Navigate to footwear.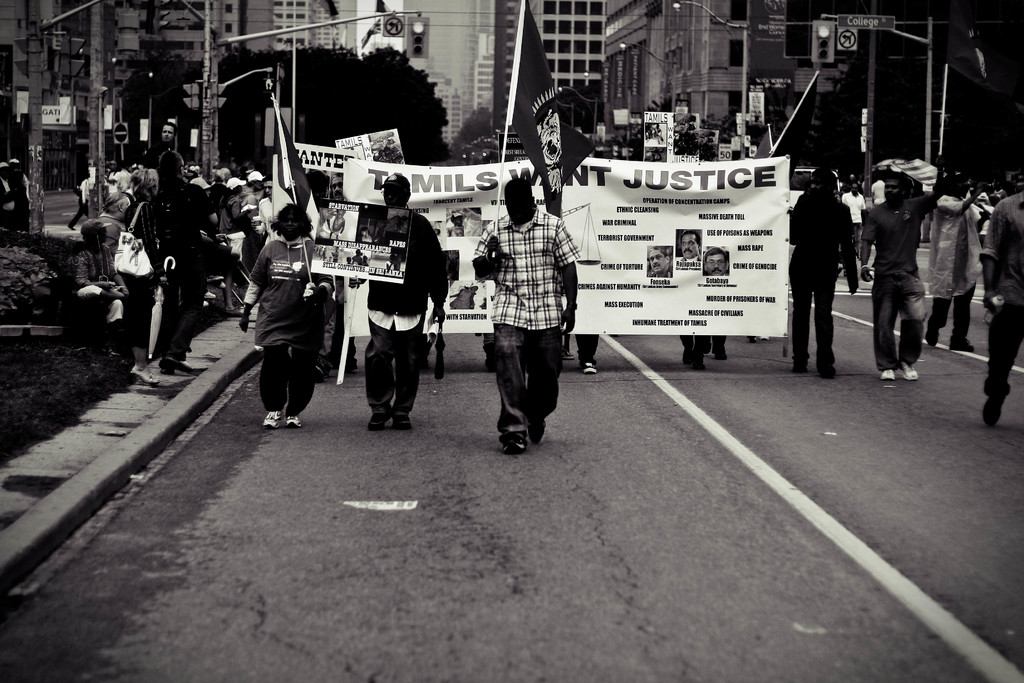
Navigation target: 793/361/806/378.
